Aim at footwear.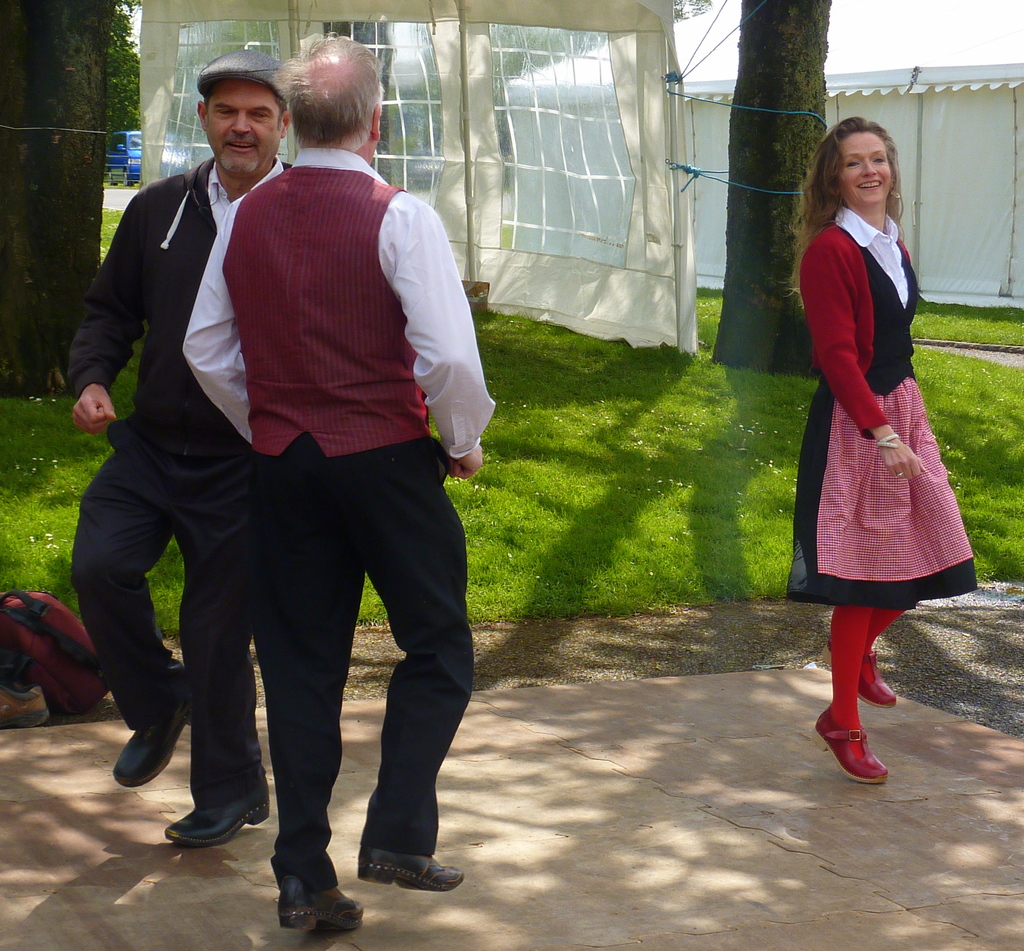
Aimed at x1=111 y1=667 x2=189 y2=787.
